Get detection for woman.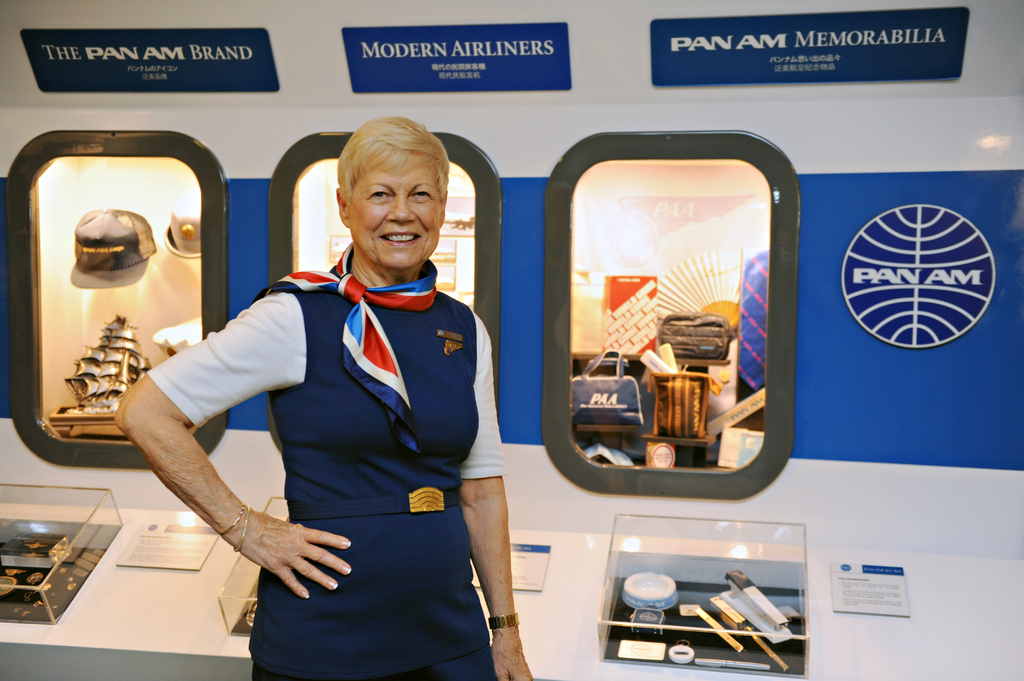
Detection: 163:115:505:680.
